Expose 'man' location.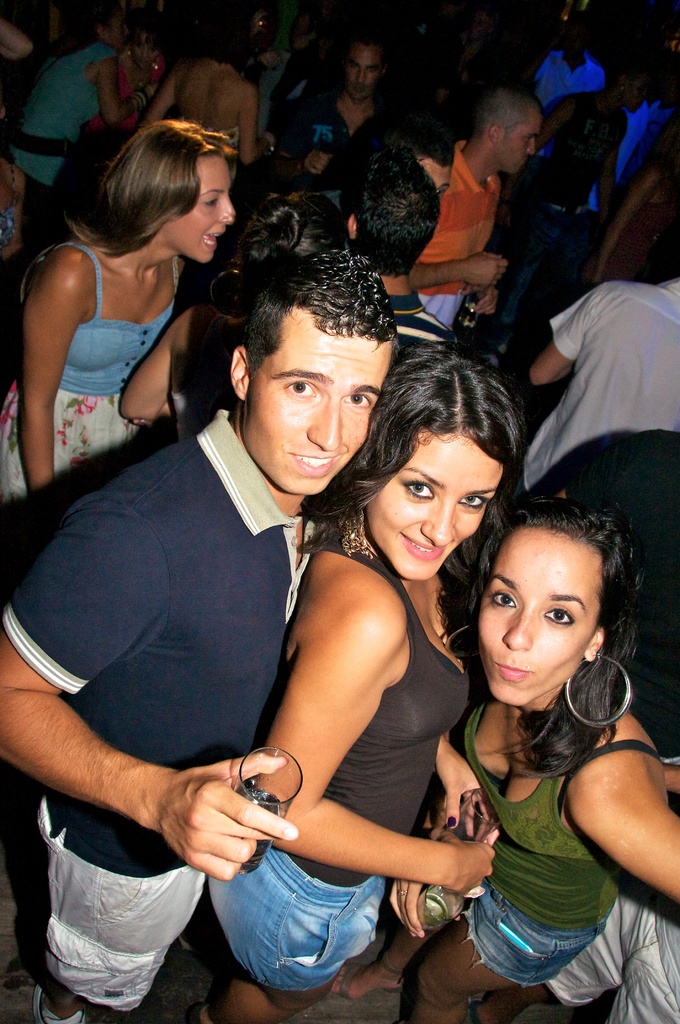
Exposed at crop(531, 239, 679, 527).
